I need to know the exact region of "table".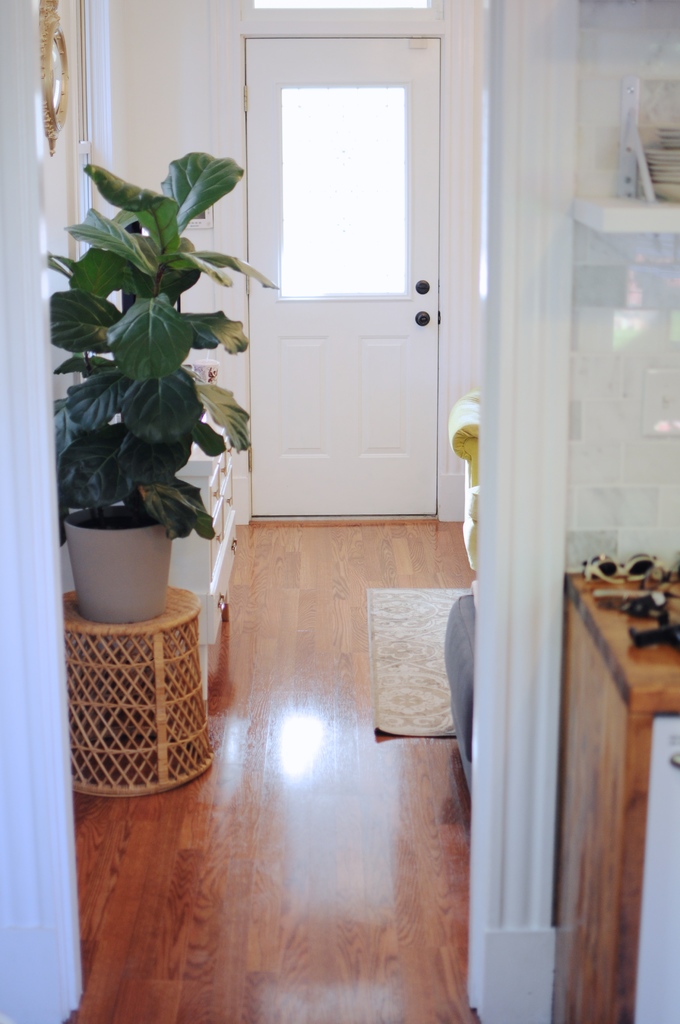
Region: [556,560,679,1023].
